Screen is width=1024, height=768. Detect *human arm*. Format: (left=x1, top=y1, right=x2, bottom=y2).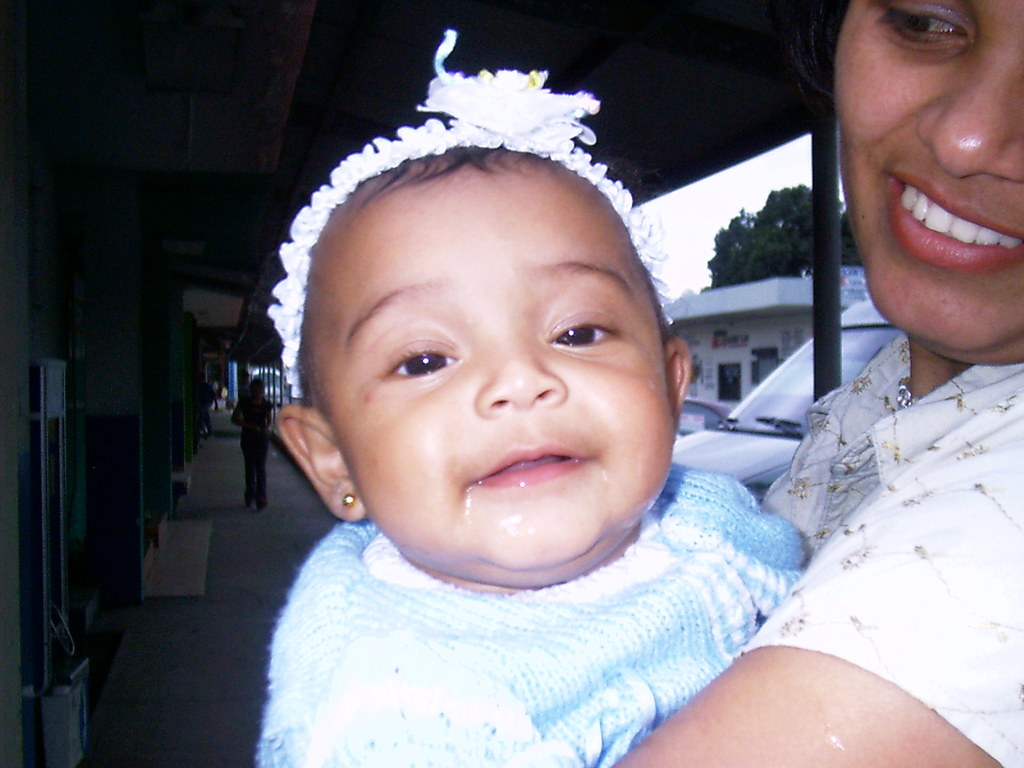
(left=692, top=390, right=989, bottom=759).
